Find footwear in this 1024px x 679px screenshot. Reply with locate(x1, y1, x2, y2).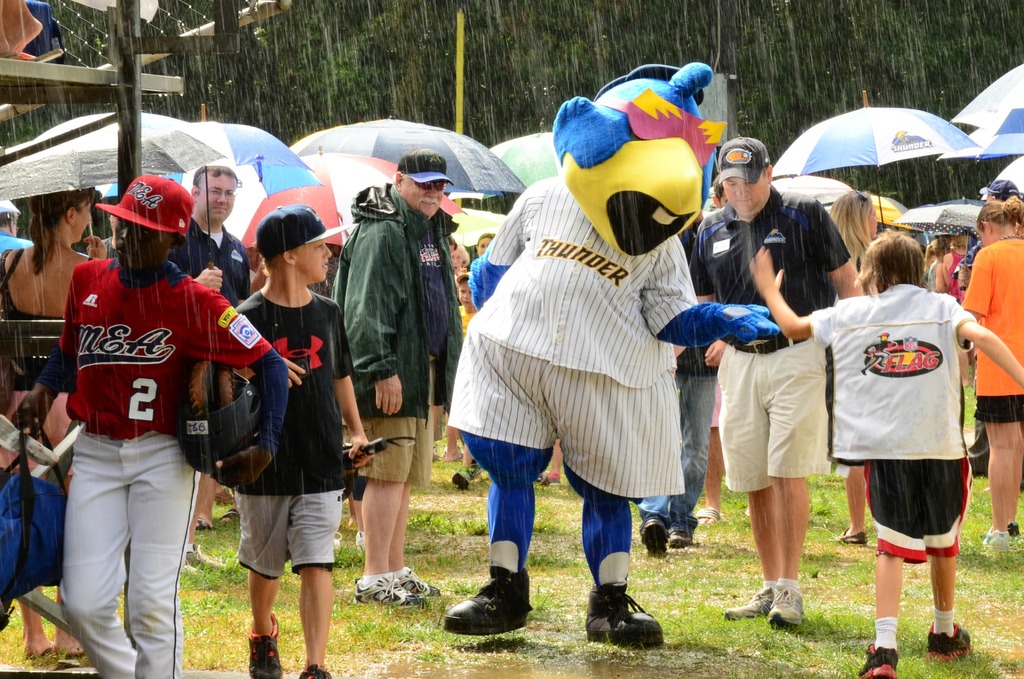
locate(296, 660, 332, 678).
